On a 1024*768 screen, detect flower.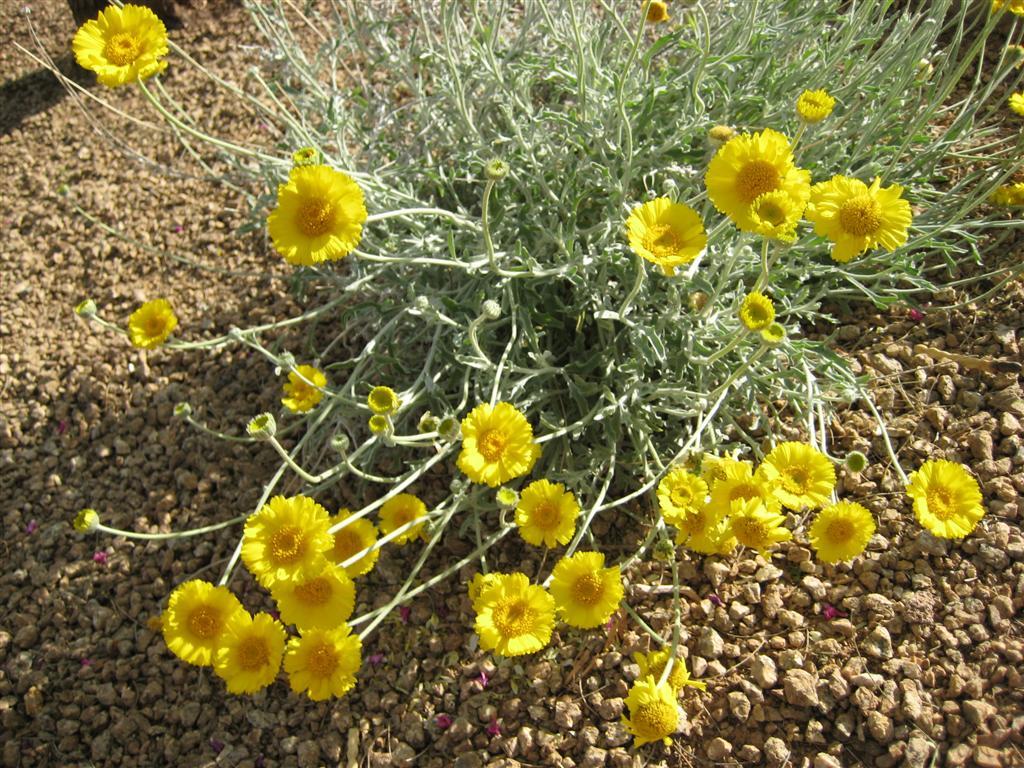
region(627, 195, 703, 276).
